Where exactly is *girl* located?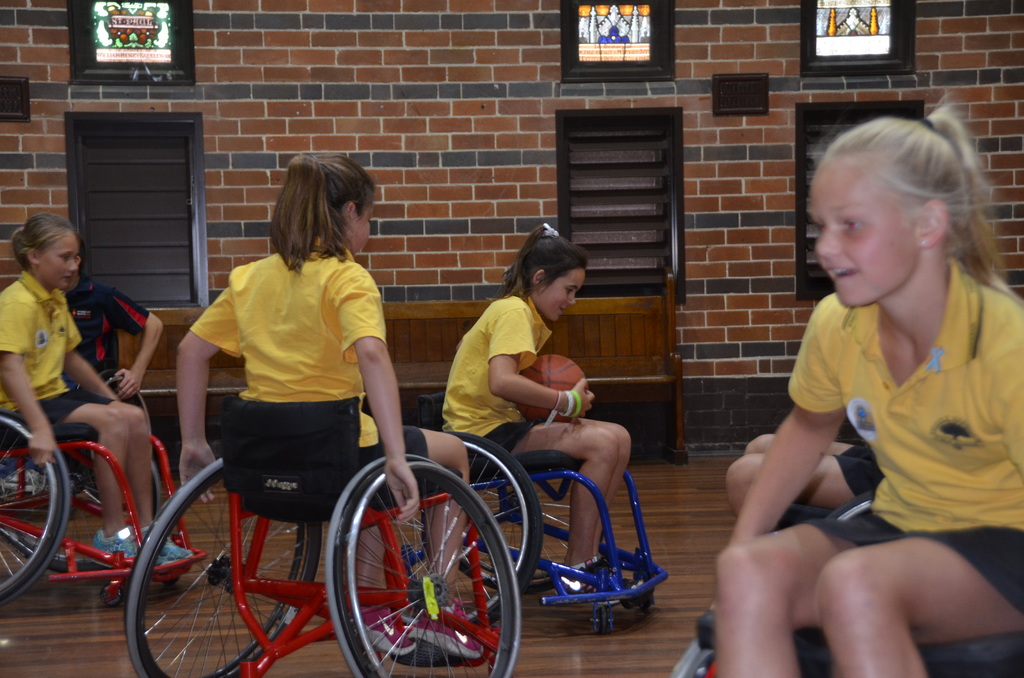
Its bounding box is Rect(717, 96, 1023, 677).
